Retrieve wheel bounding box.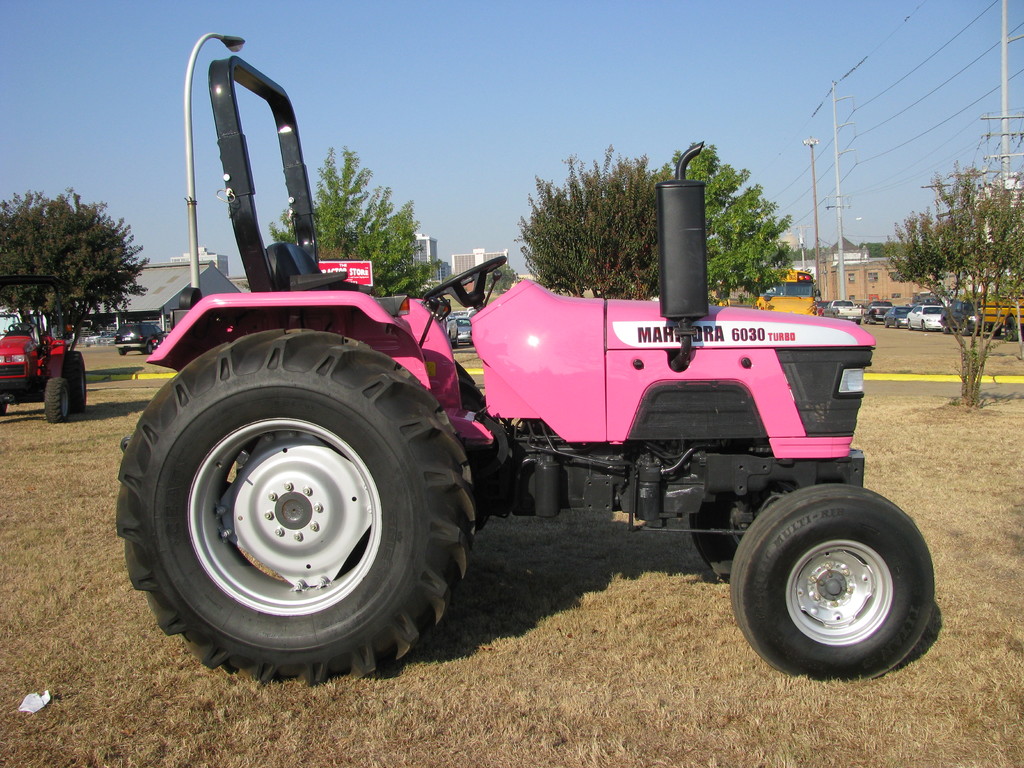
Bounding box: box(122, 346, 128, 353).
